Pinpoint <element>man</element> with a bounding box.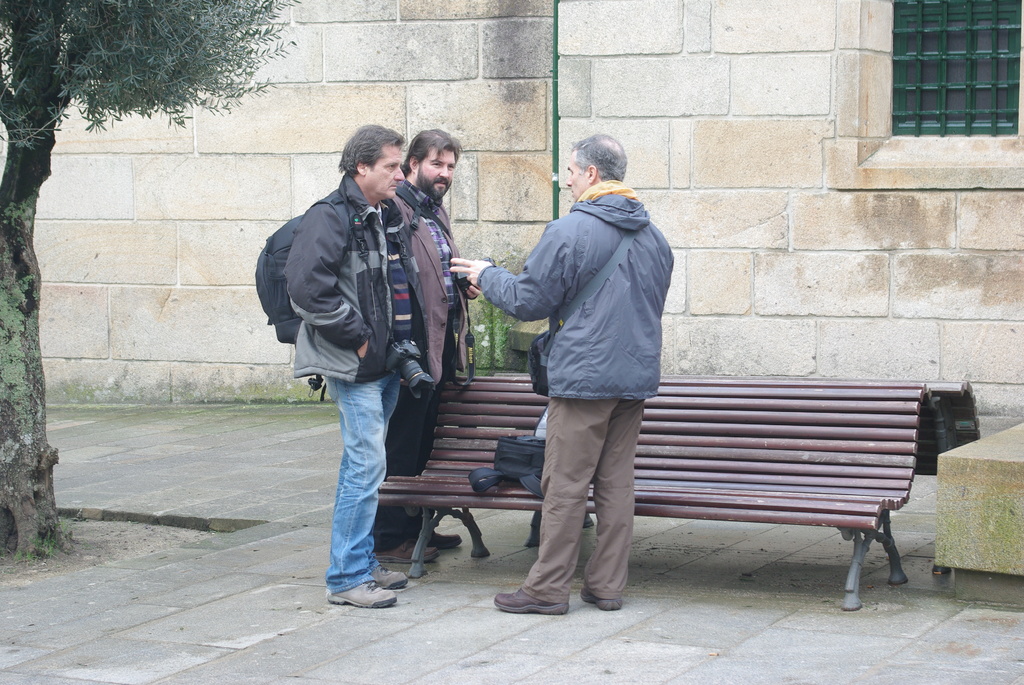
select_region(292, 120, 413, 609).
